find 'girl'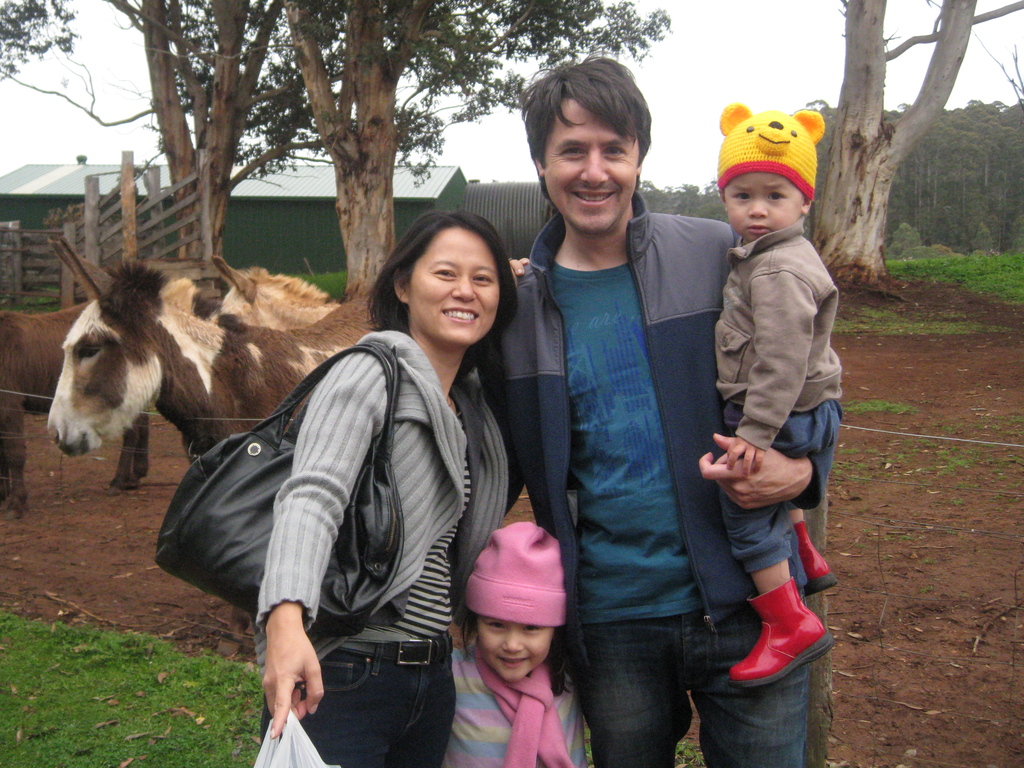
x1=451 y1=520 x2=586 y2=765
